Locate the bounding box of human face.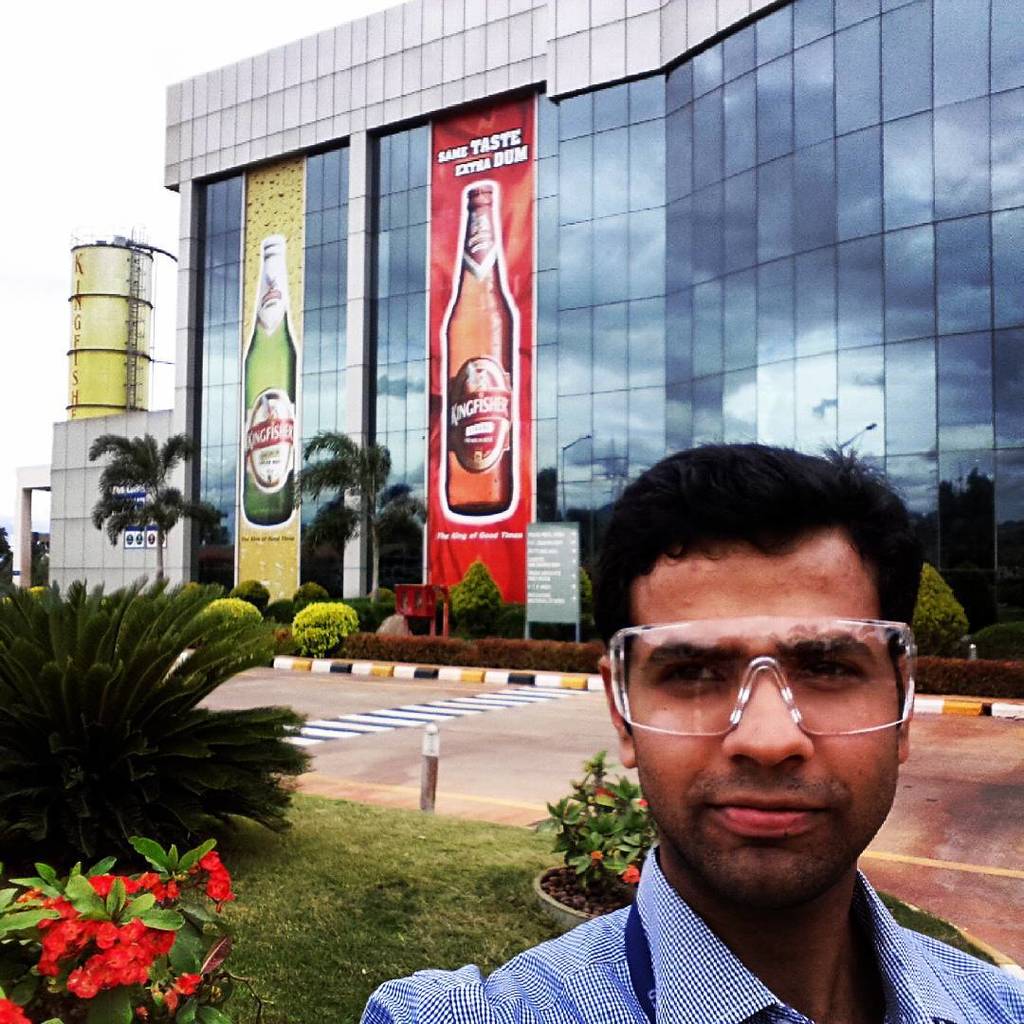
Bounding box: 623/554/897/906.
